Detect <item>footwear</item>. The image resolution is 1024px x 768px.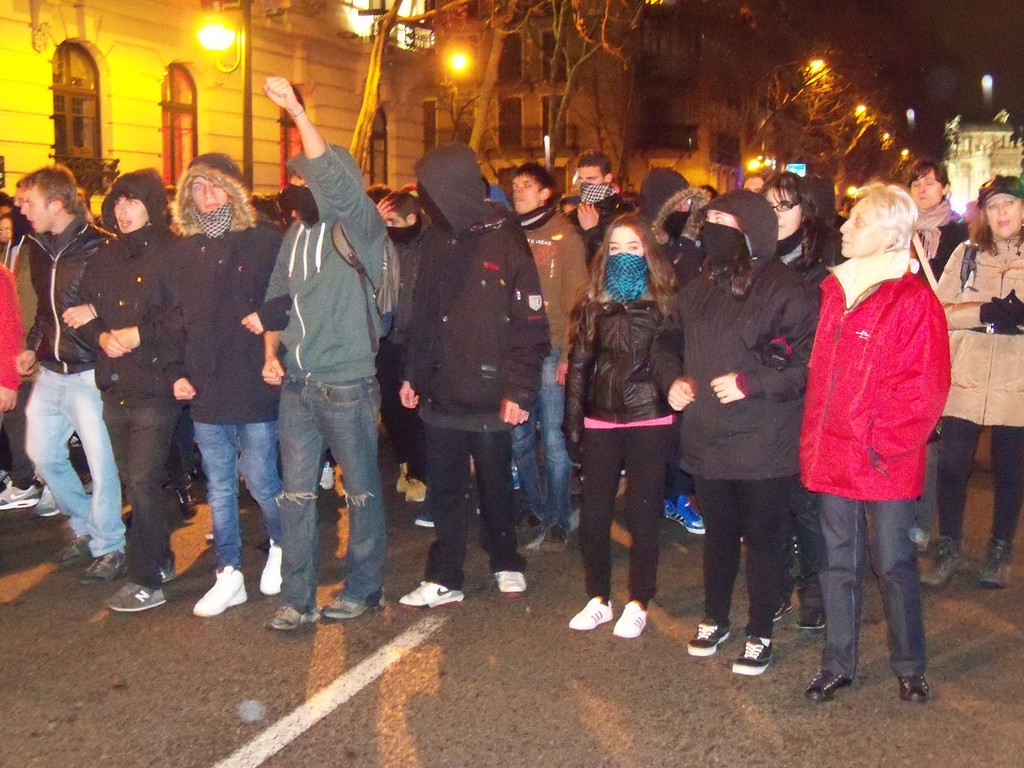
bbox=(394, 463, 410, 492).
